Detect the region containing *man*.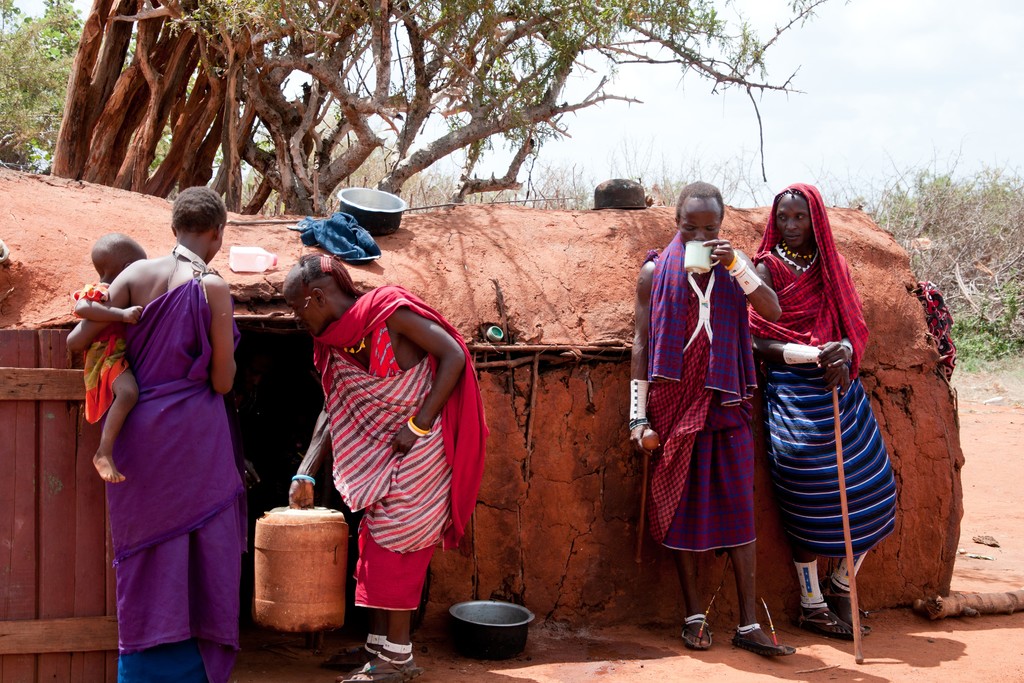
629/180/781/657.
